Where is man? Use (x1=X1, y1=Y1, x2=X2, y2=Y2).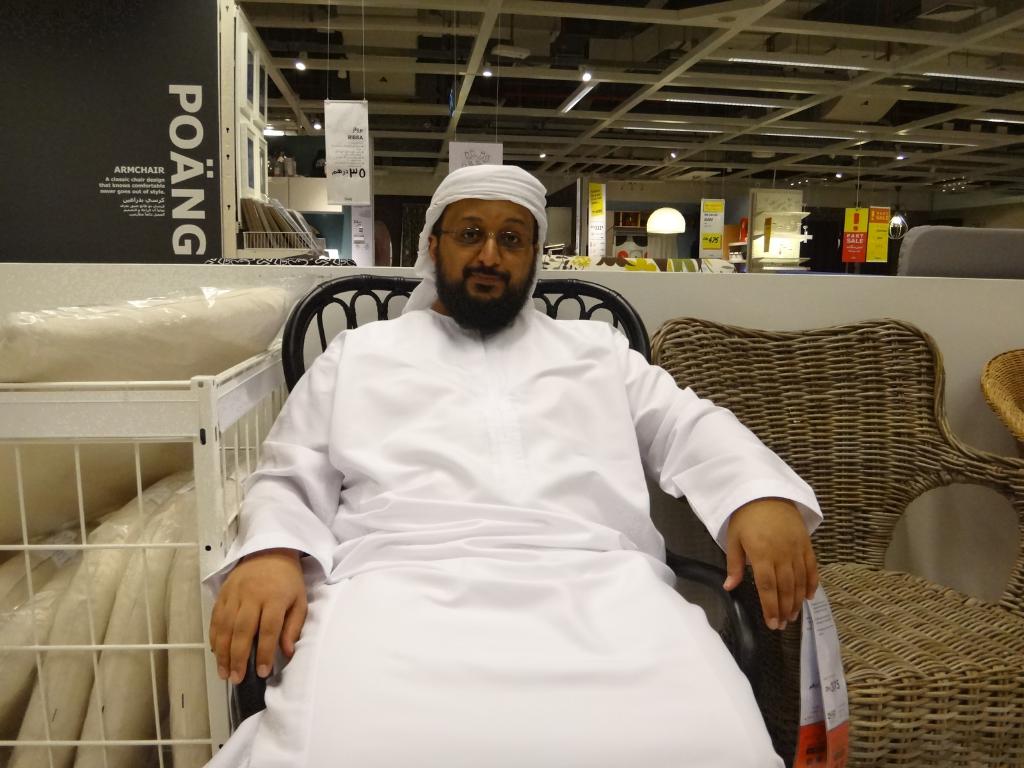
(x1=191, y1=164, x2=821, y2=767).
